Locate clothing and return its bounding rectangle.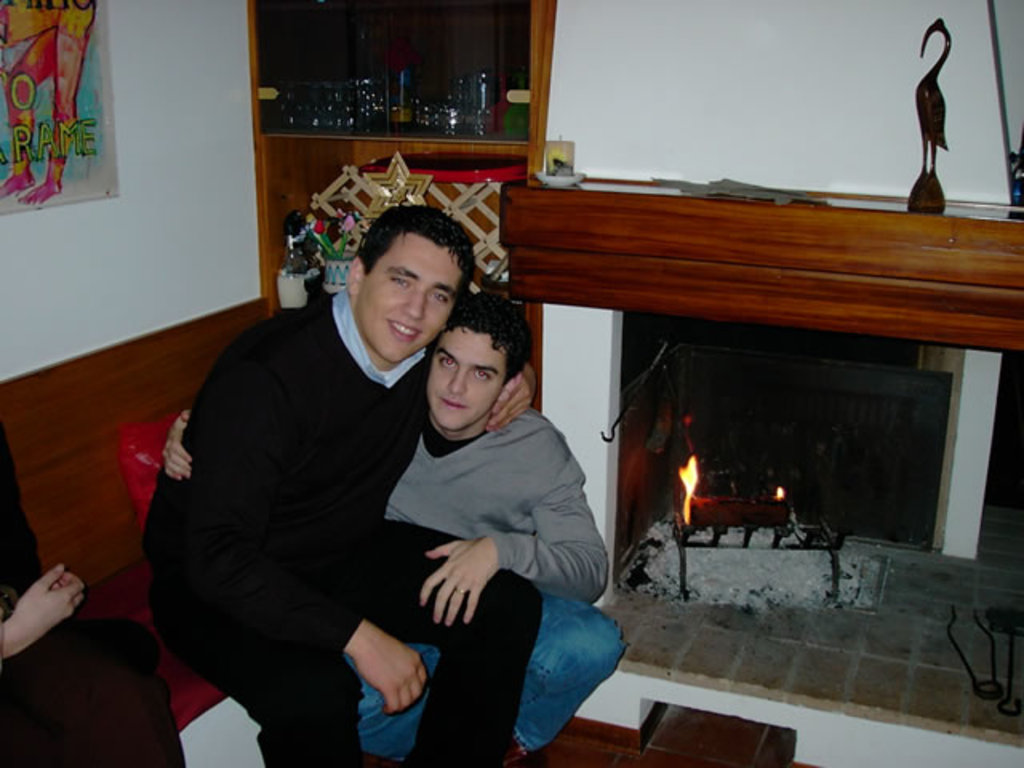
0 430 187 766.
